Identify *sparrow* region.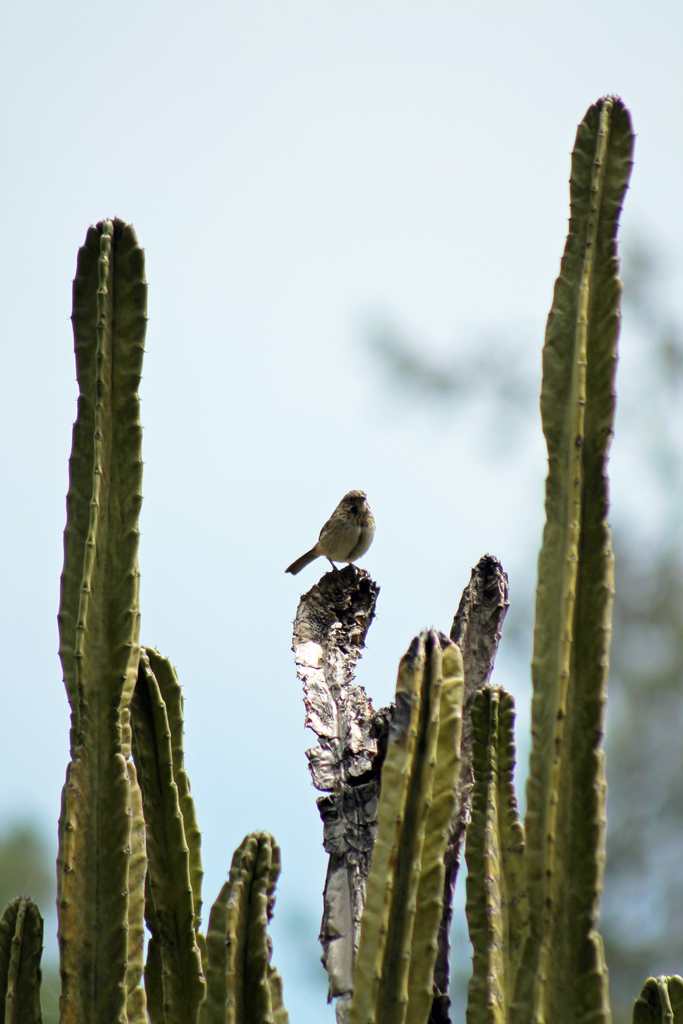
Region: {"x1": 282, "y1": 483, "x2": 375, "y2": 572}.
